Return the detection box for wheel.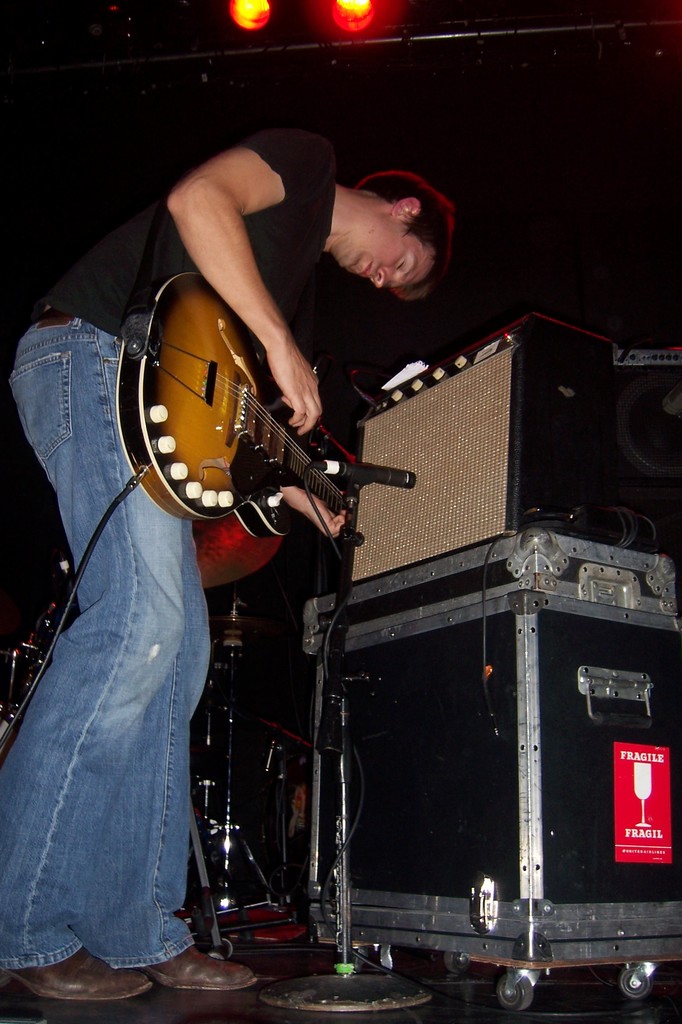
{"x1": 494, "y1": 972, "x2": 533, "y2": 1010}.
